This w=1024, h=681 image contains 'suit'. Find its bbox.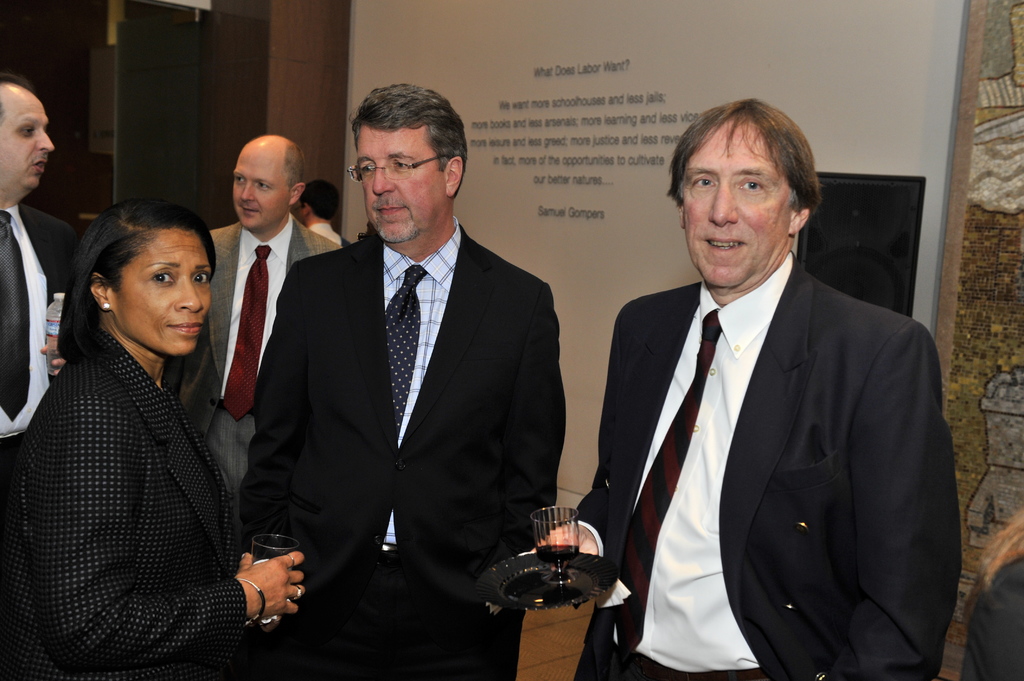
[x1=0, y1=203, x2=79, y2=458].
